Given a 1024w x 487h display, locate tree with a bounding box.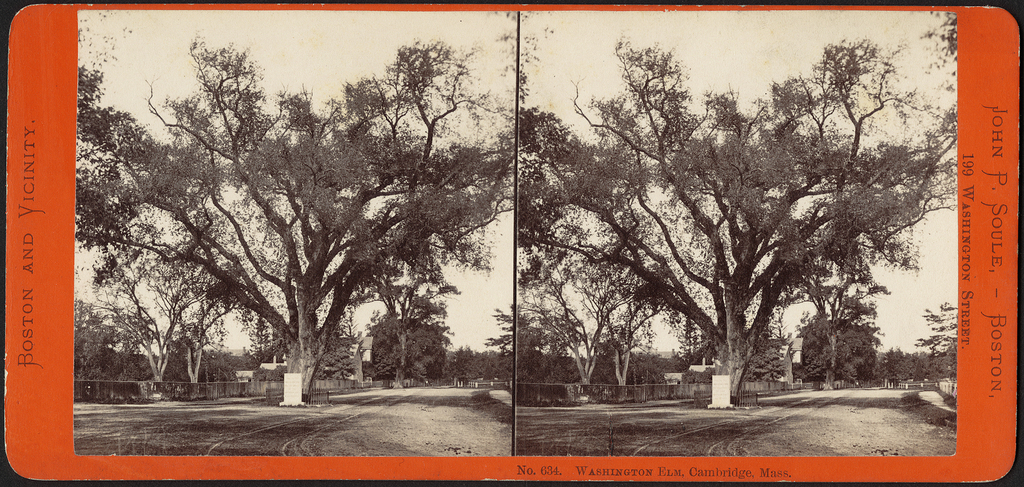
Located: (73, 32, 515, 398).
